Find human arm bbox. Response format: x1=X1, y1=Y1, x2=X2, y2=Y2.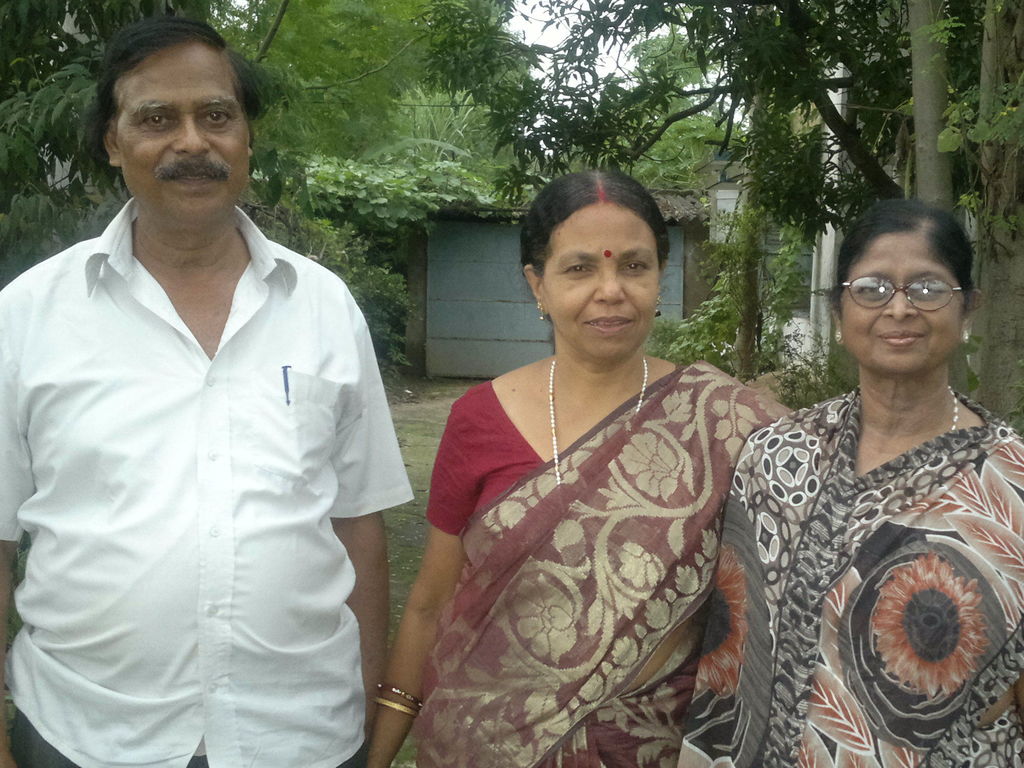
x1=351, y1=419, x2=489, y2=767.
